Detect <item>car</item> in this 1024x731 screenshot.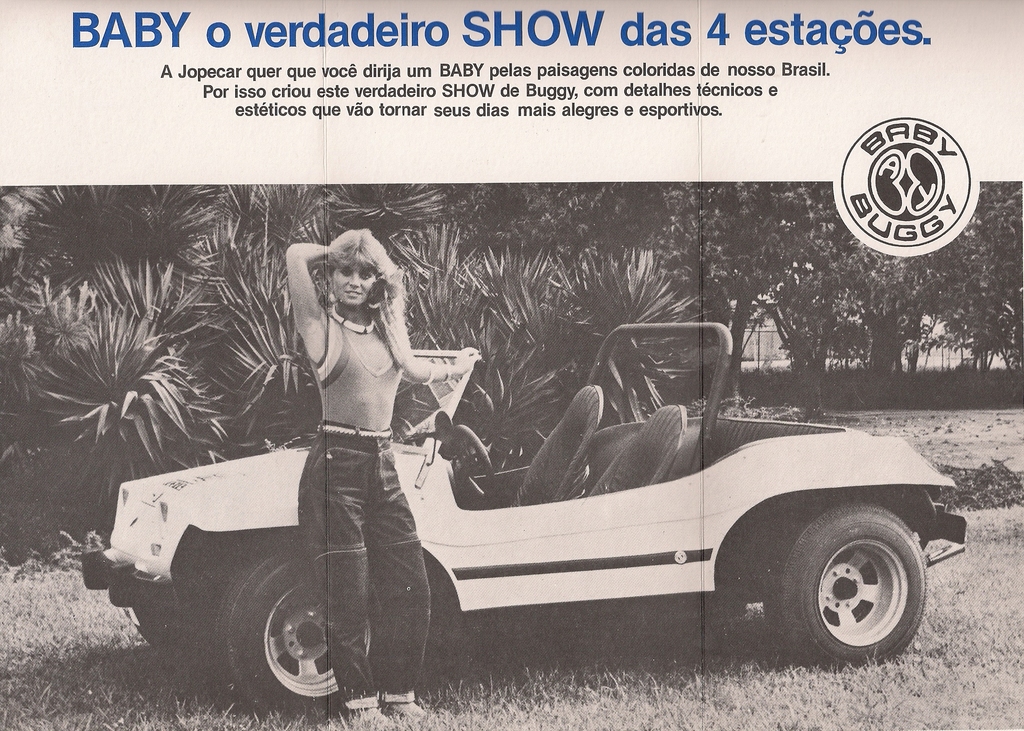
Detection: x1=90, y1=306, x2=989, y2=684.
